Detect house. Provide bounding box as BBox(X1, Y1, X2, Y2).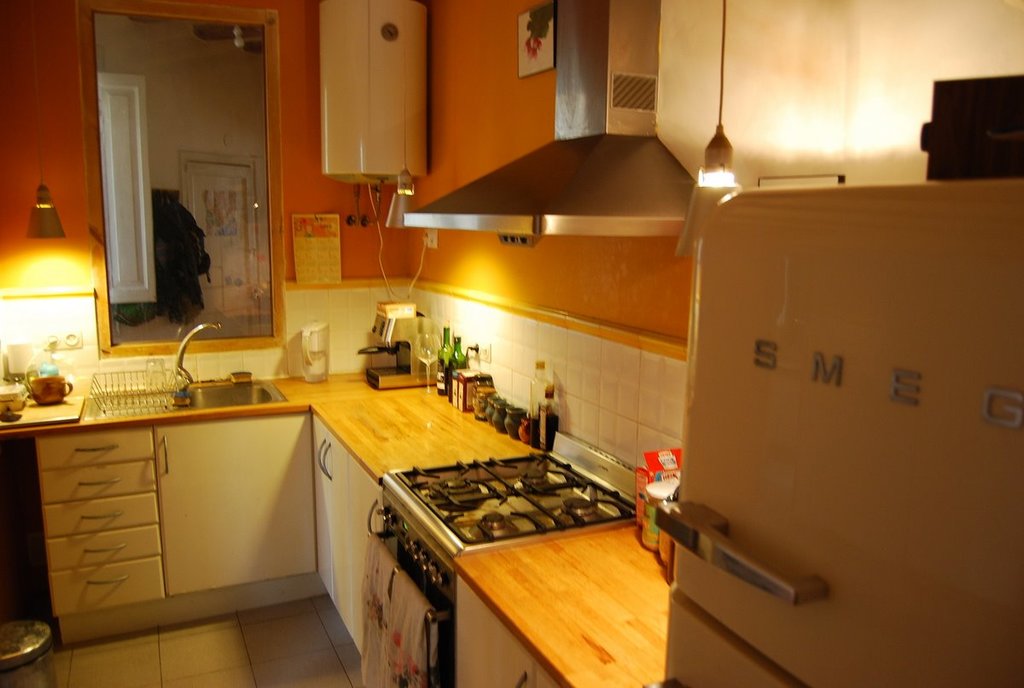
BBox(0, 0, 1023, 687).
